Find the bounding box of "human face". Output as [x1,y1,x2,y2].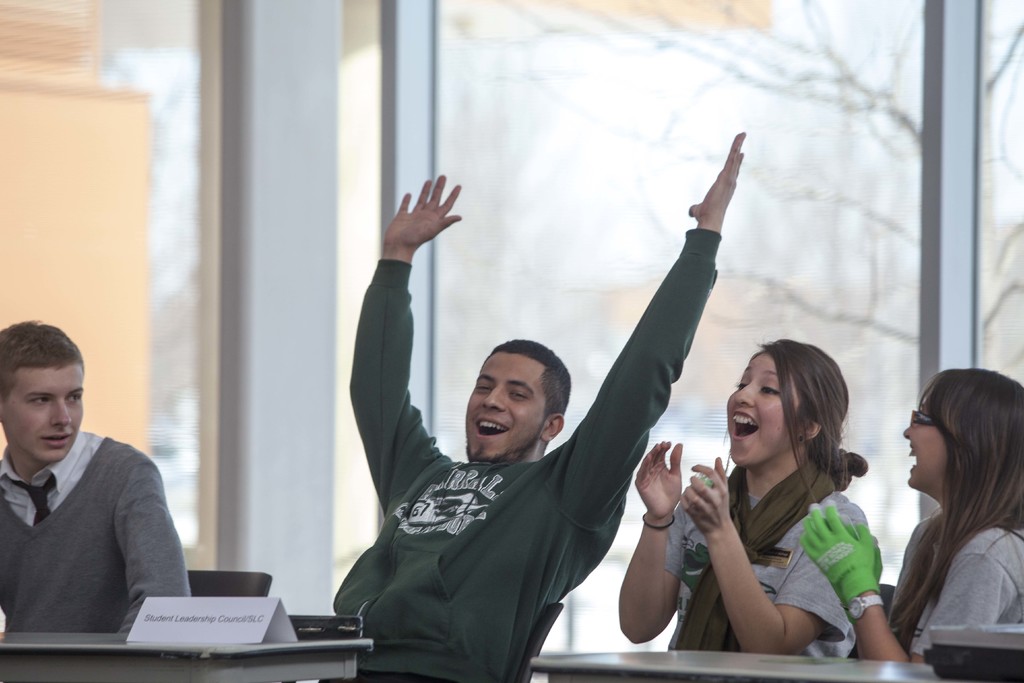
[730,350,805,466].
